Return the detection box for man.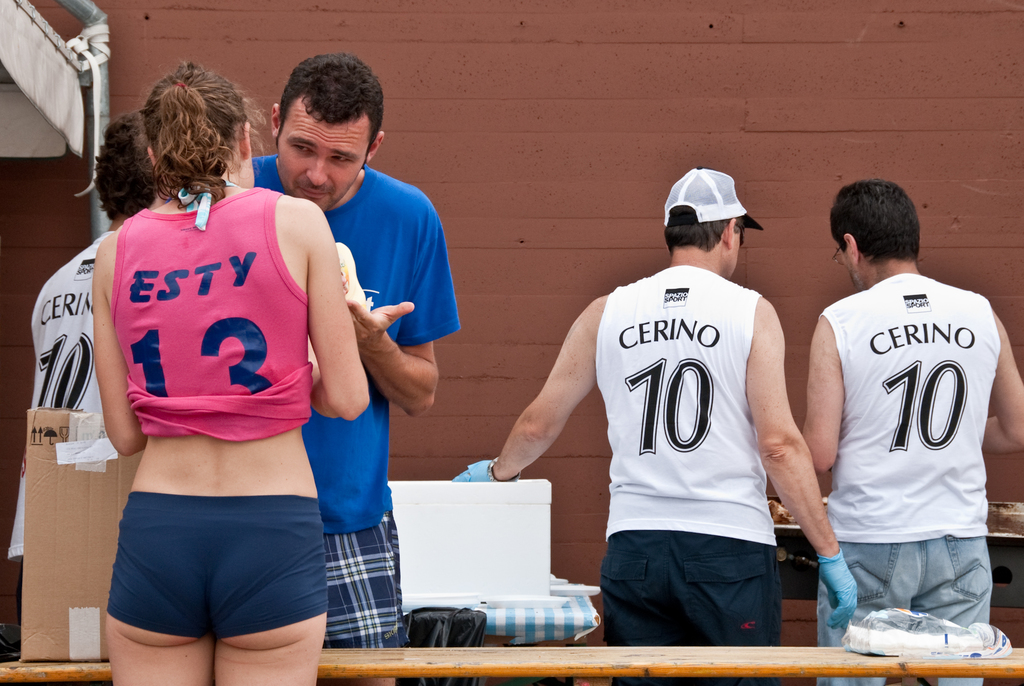
bbox(447, 165, 859, 685).
